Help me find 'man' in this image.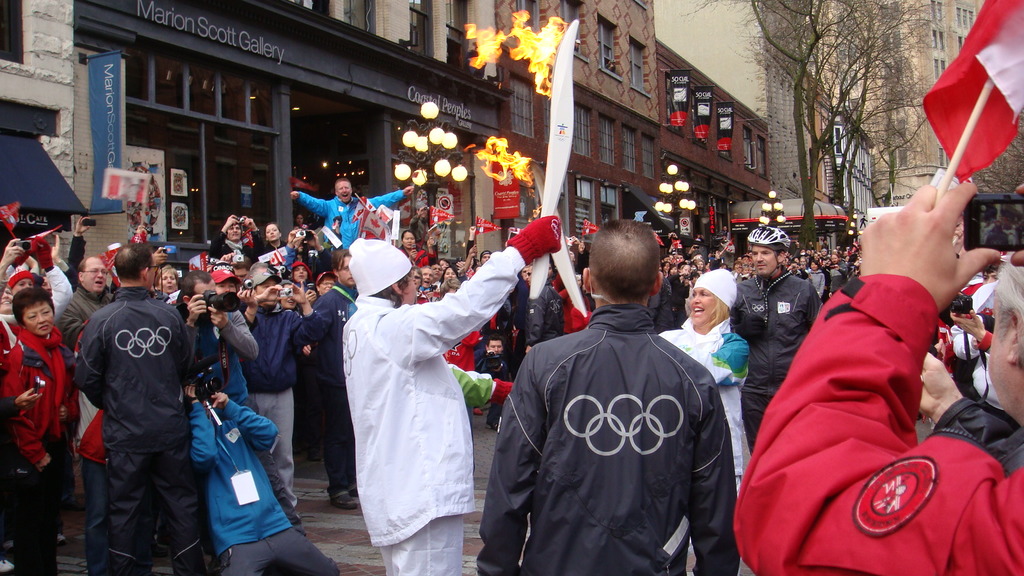
Found it: locate(524, 266, 566, 369).
